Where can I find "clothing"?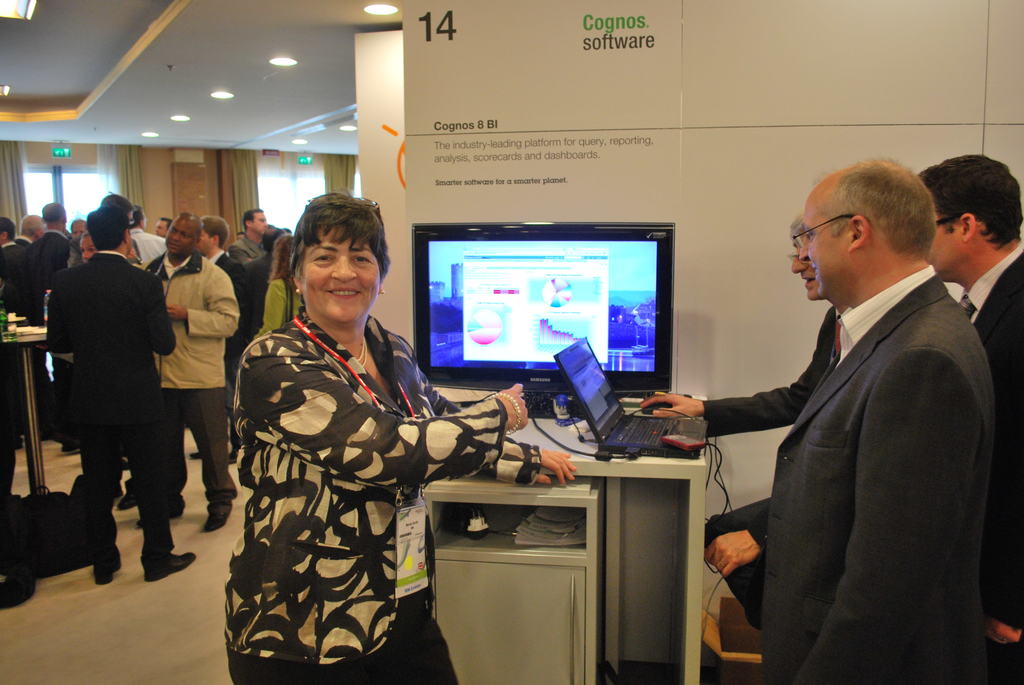
You can find it at <bbox>148, 252, 246, 504</bbox>.
